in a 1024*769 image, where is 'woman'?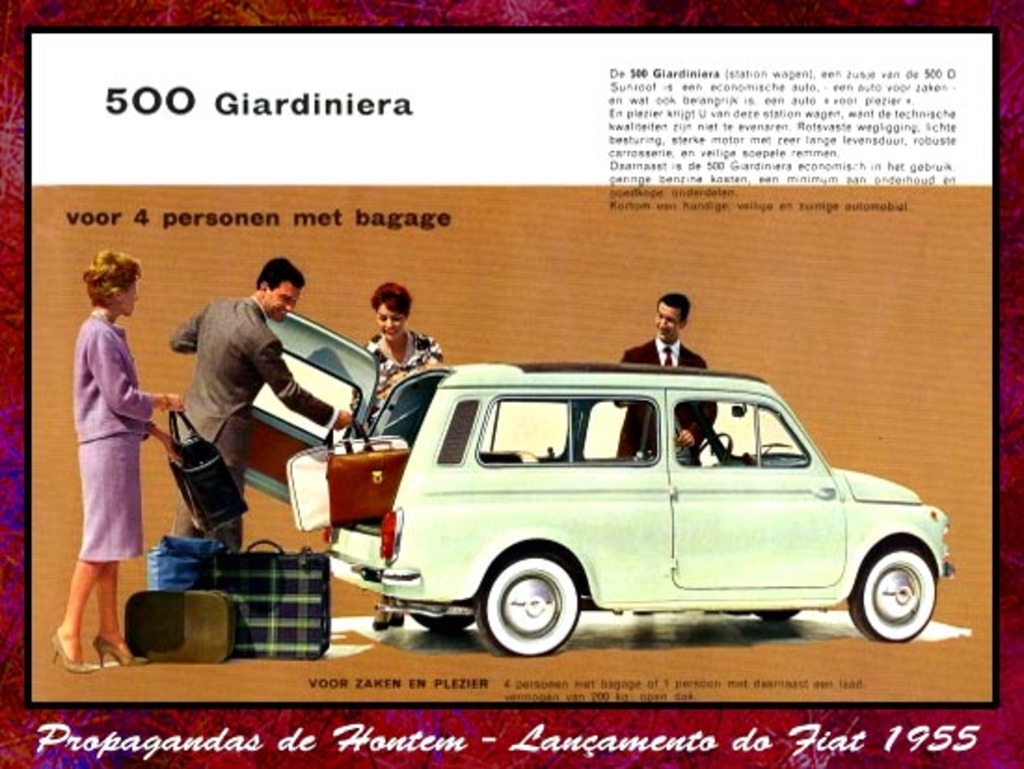
region(357, 281, 432, 436).
